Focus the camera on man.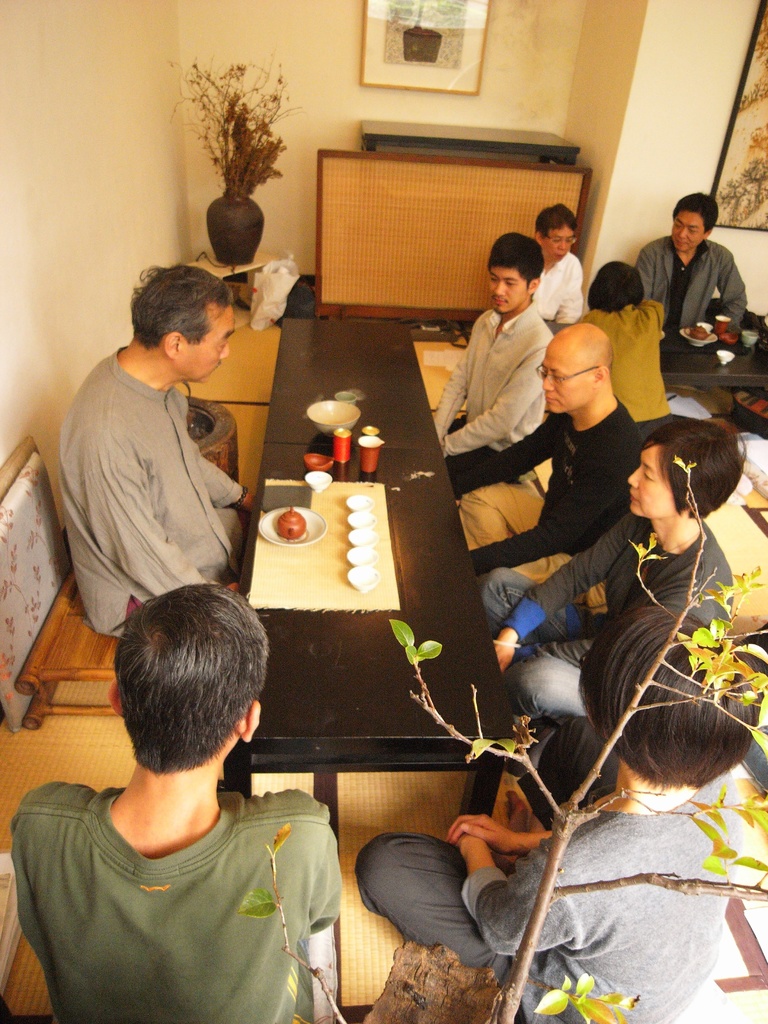
Focus region: box=[532, 203, 581, 323].
